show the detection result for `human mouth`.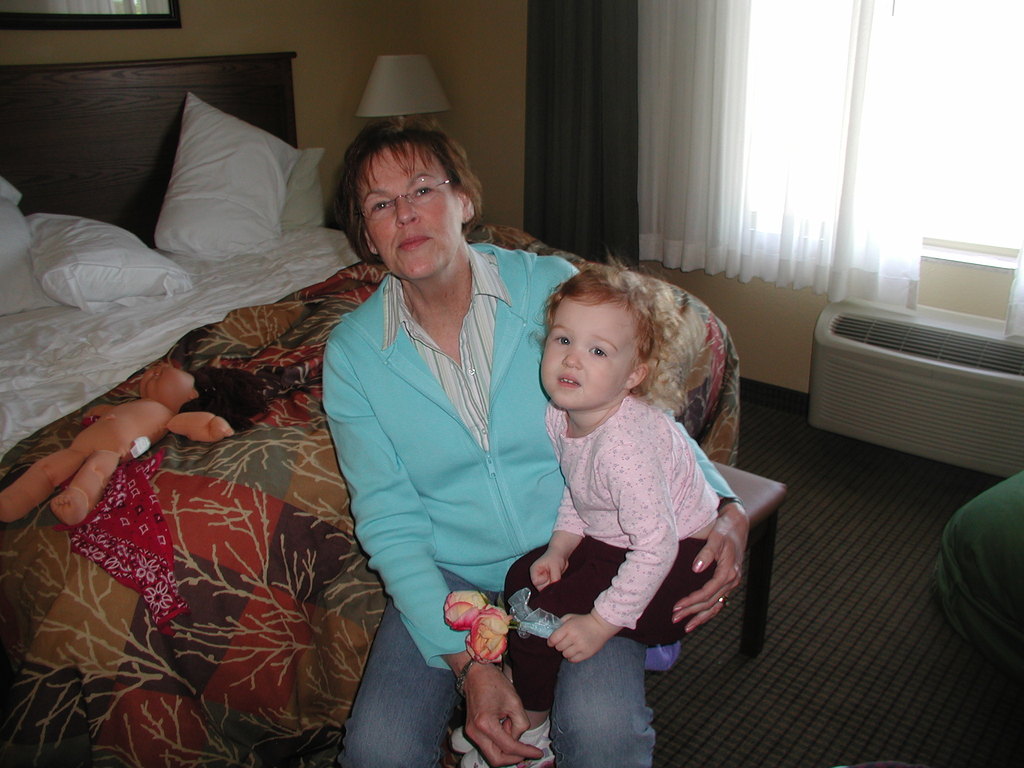
<box>394,234,428,250</box>.
